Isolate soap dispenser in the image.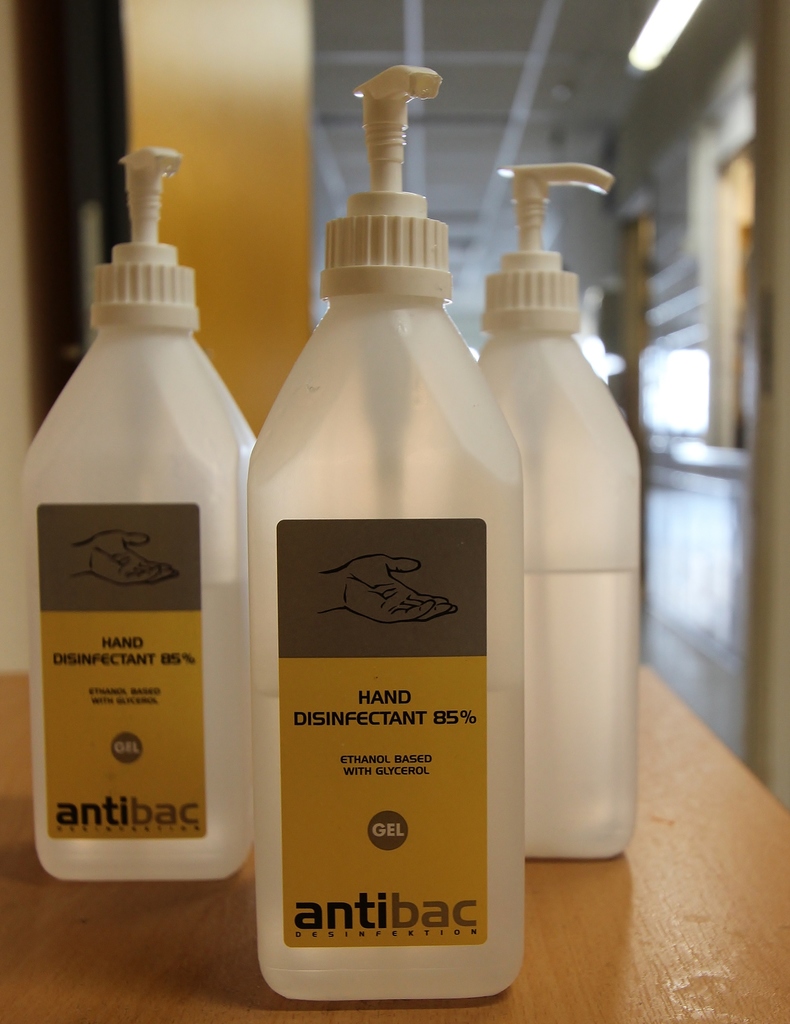
Isolated region: <box>473,160,644,863</box>.
